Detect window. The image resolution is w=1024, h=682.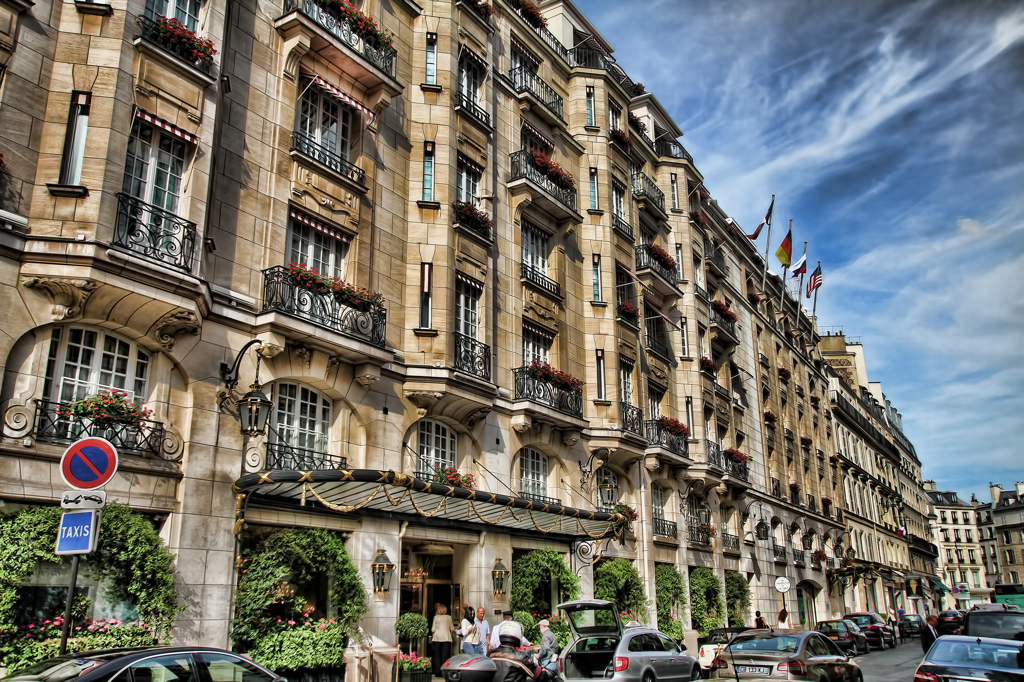
(x1=611, y1=177, x2=624, y2=234).
